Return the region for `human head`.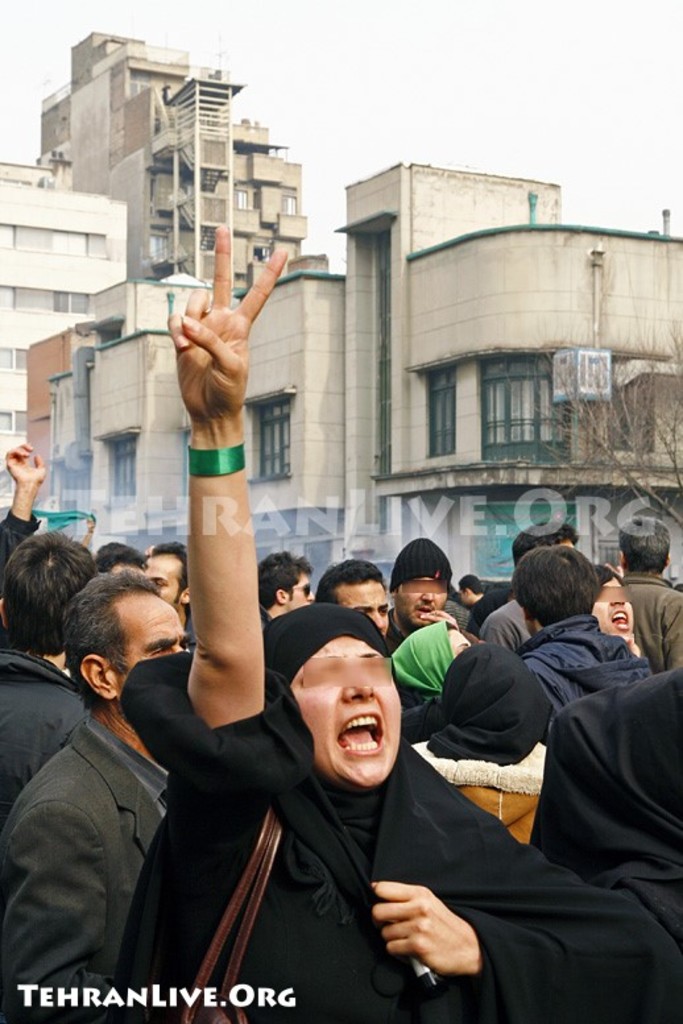
crop(436, 647, 538, 738).
